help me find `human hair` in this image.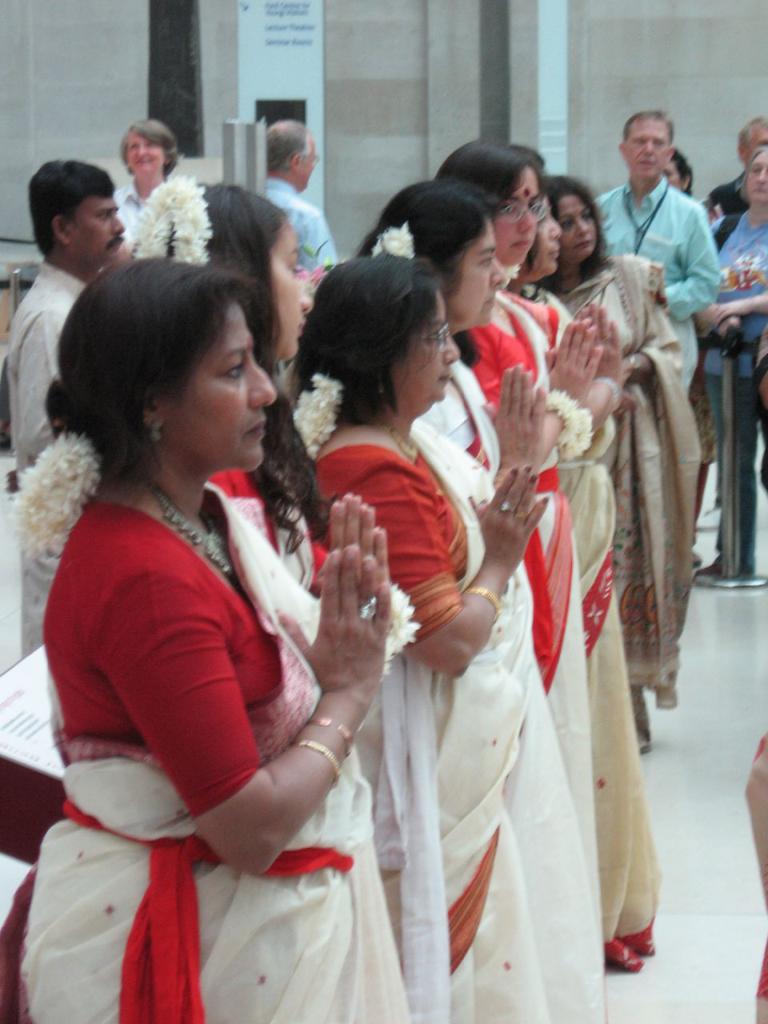
Found it: bbox=(739, 145, 767, 206).
